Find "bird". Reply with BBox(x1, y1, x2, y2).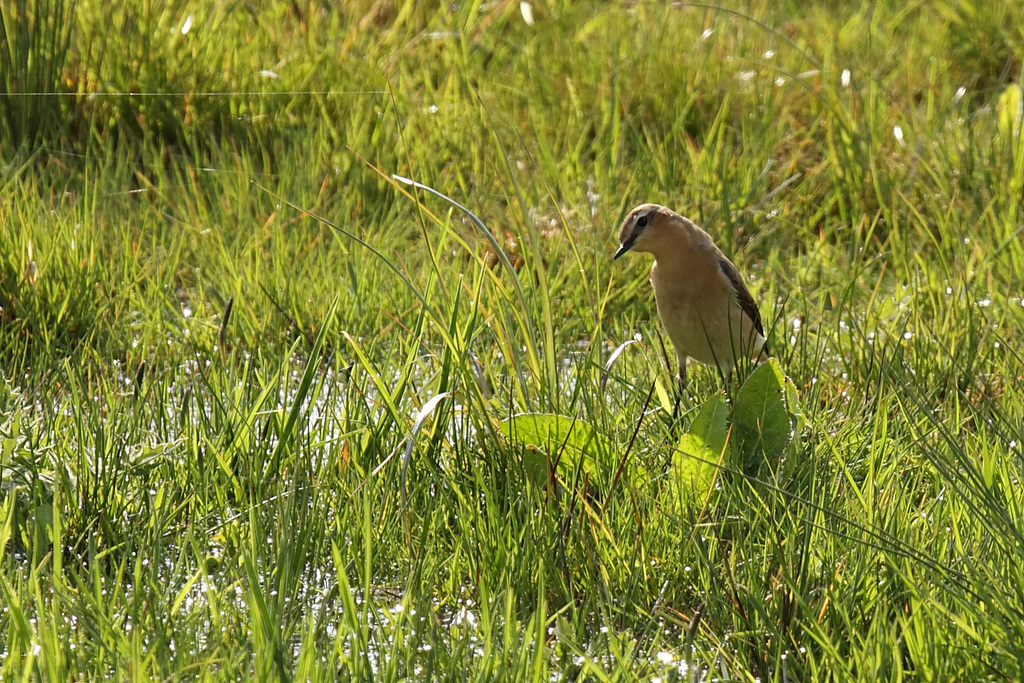
BBox(614, 209, 769, 388).
